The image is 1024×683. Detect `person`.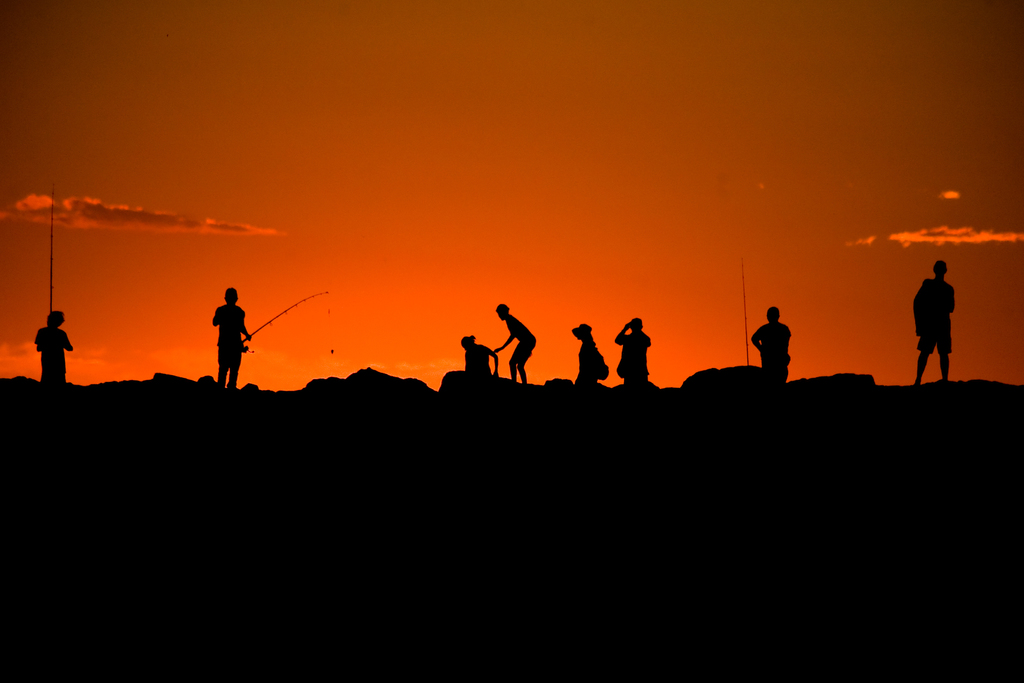
Detection: 573,324,607,391.
